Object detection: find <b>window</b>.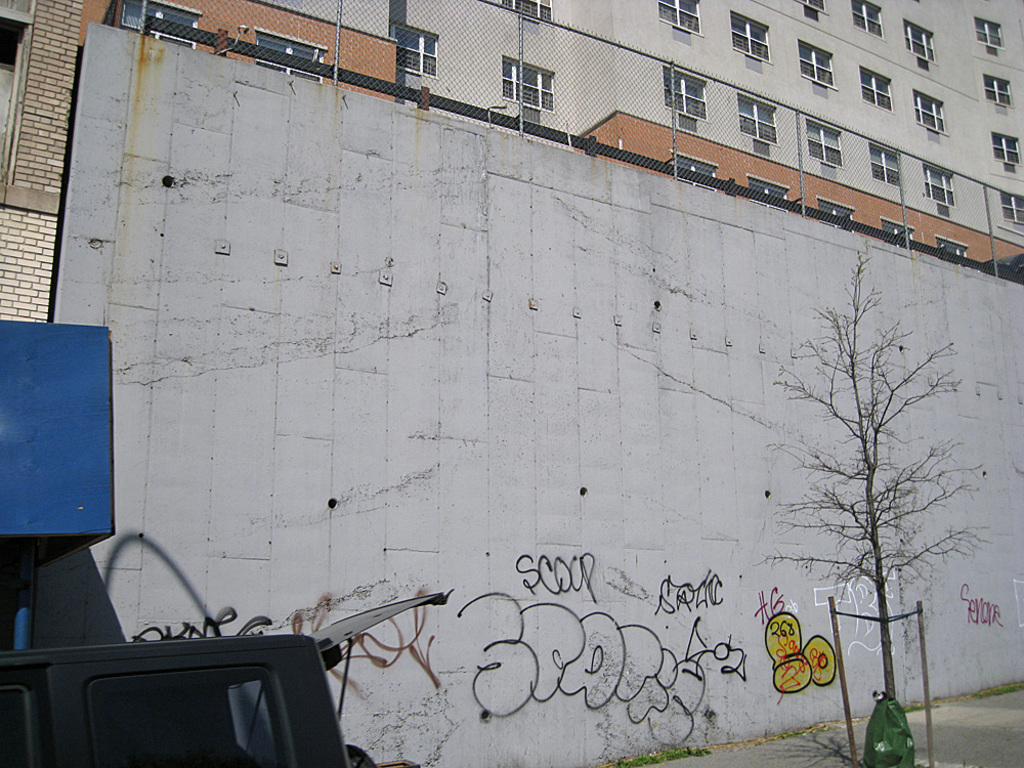
locate(667, 154, 720, 194).
